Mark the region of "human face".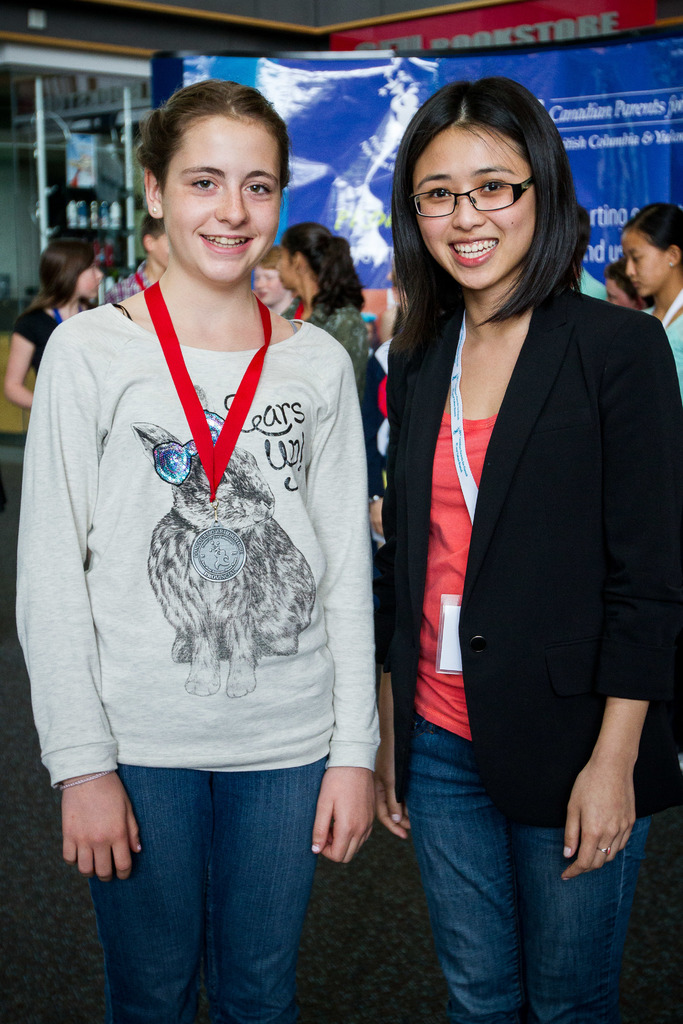
Region: pyautogui.locateOnScreen(254, 269, 285, 303).
